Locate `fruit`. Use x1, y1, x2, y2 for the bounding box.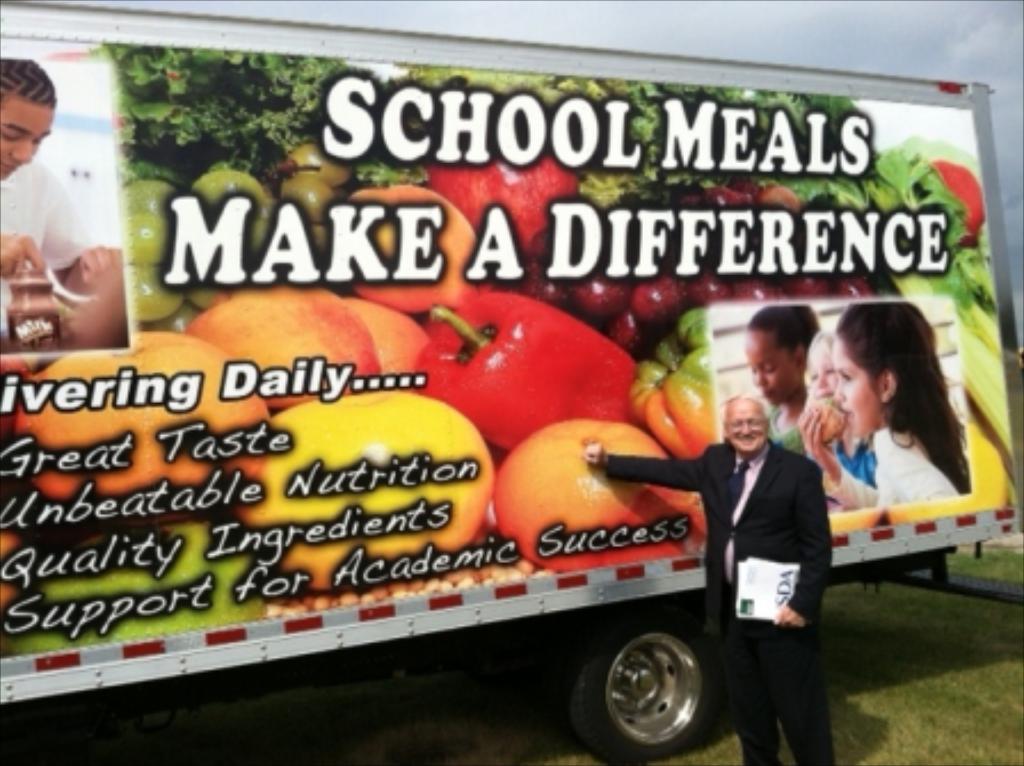
185, 286, 382, 409.
